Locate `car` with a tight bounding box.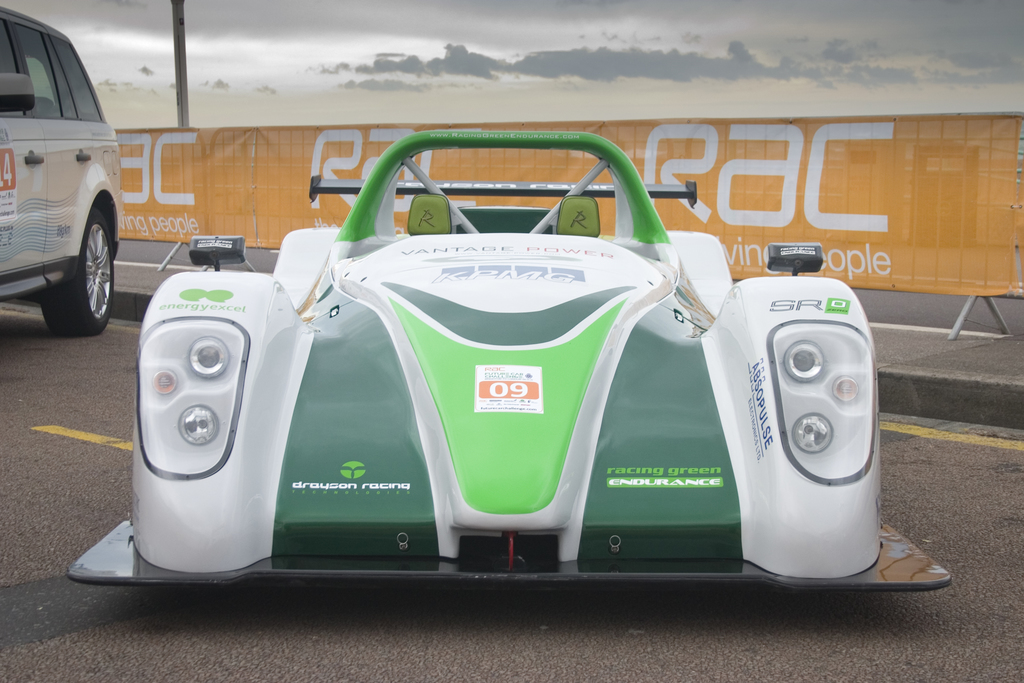
x1=0, y1=8, x2=124, y2=335.
